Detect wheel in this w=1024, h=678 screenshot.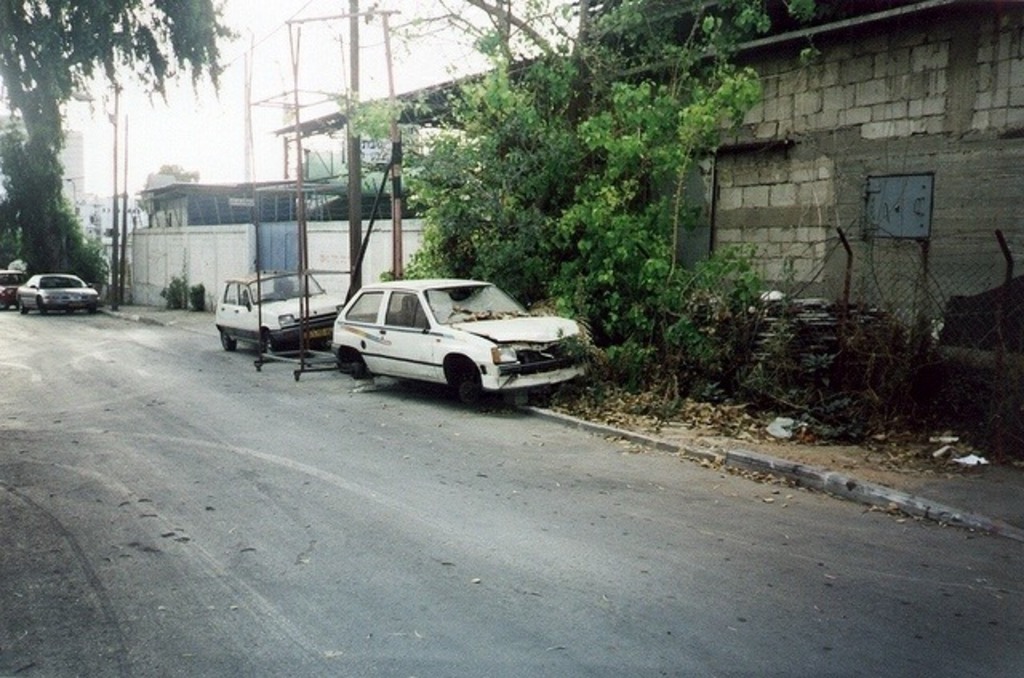
Detection: {"x1": 37, "y1": 294, "x2": 46, "y2": 317}.
